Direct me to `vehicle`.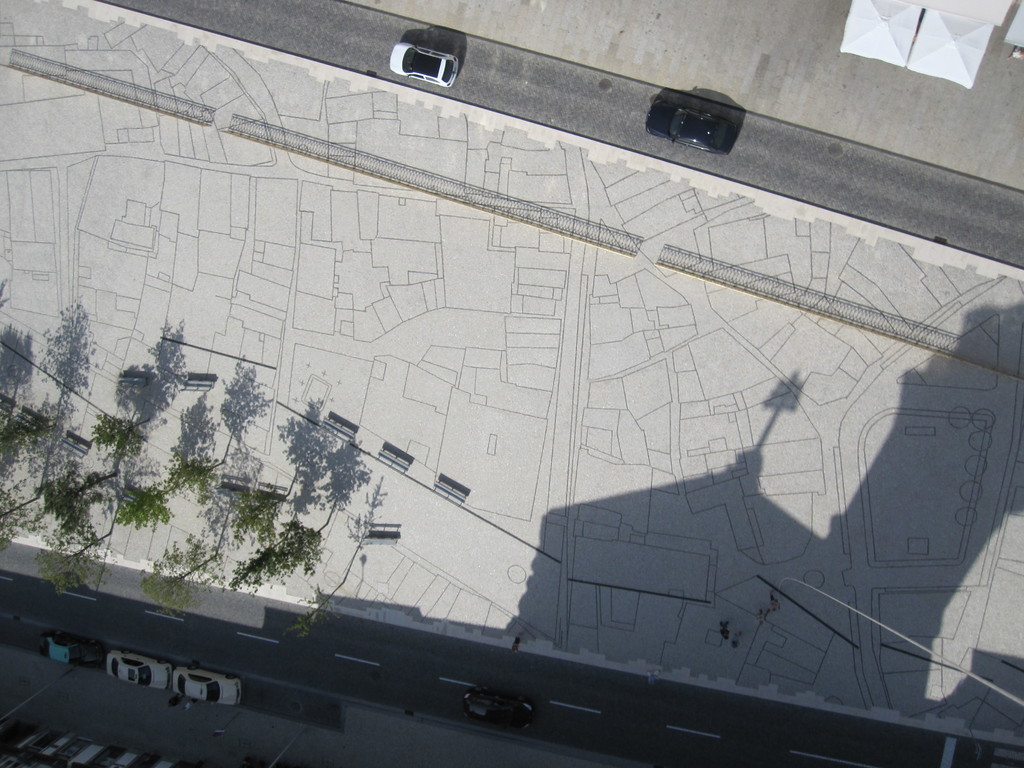
Direction: left=465, top=680, right=544, bottom=724.
